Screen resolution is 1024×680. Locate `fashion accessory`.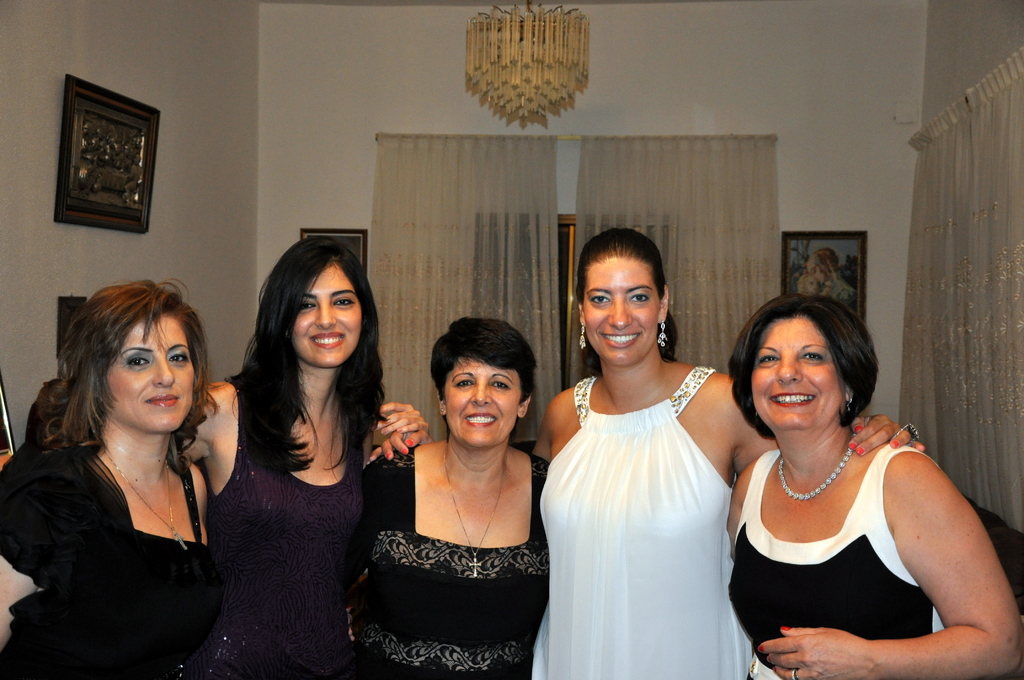
box=[780, 437, 854, 501].
